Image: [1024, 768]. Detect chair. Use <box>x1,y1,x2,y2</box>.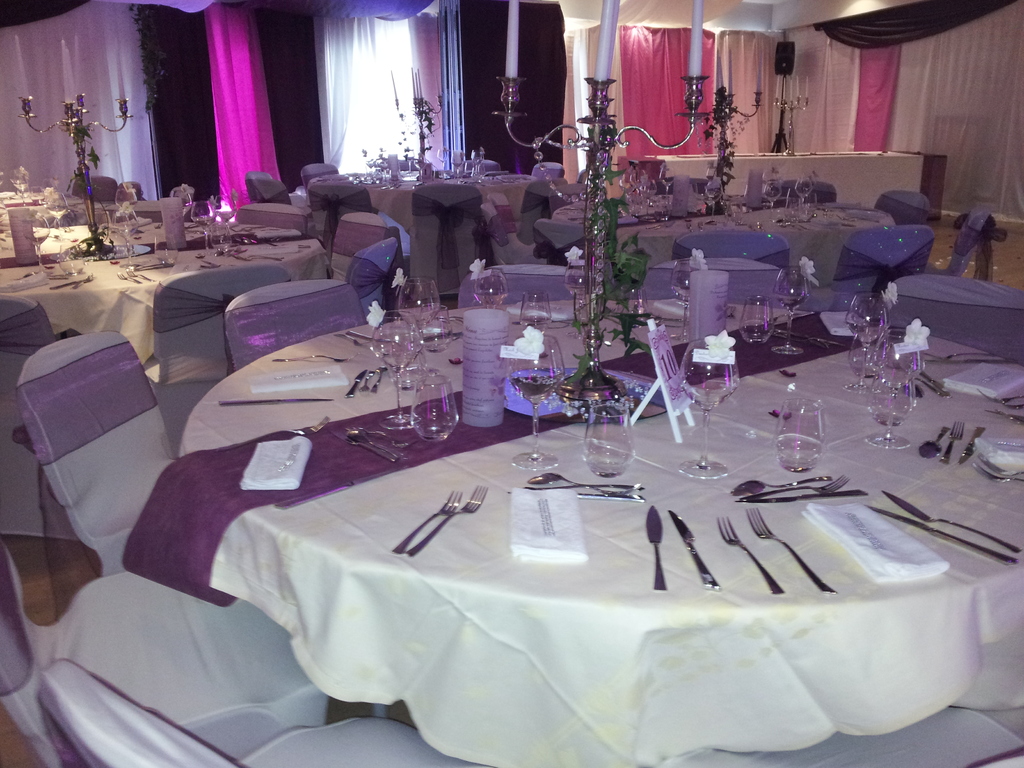
<box>34,655,478,767</box>.
